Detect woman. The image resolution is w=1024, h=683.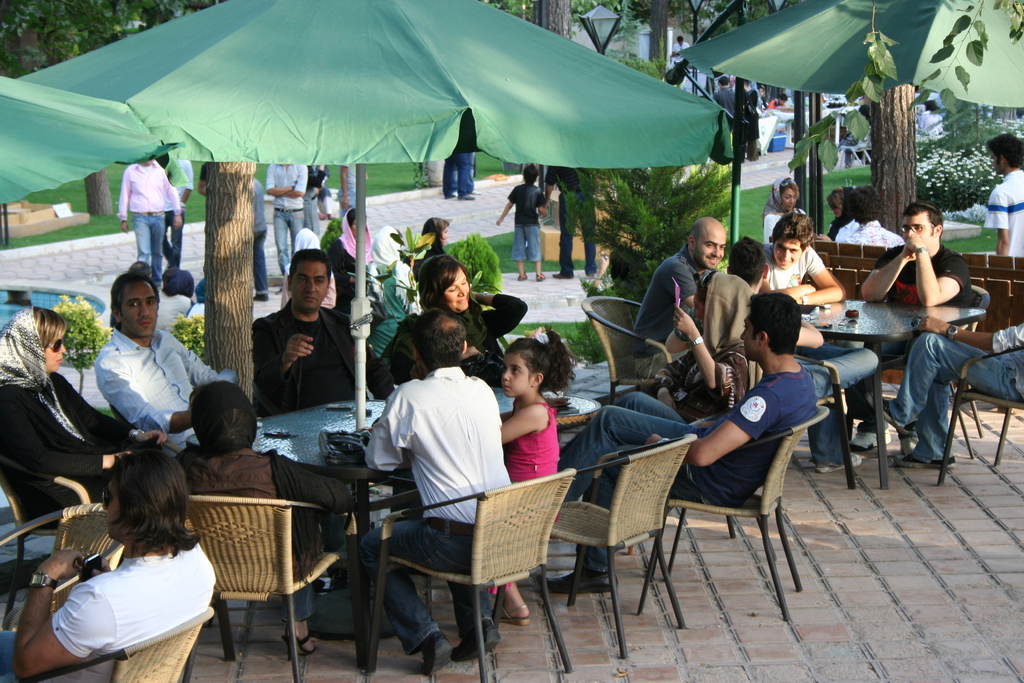
box=[423, 214, 451, 256].
